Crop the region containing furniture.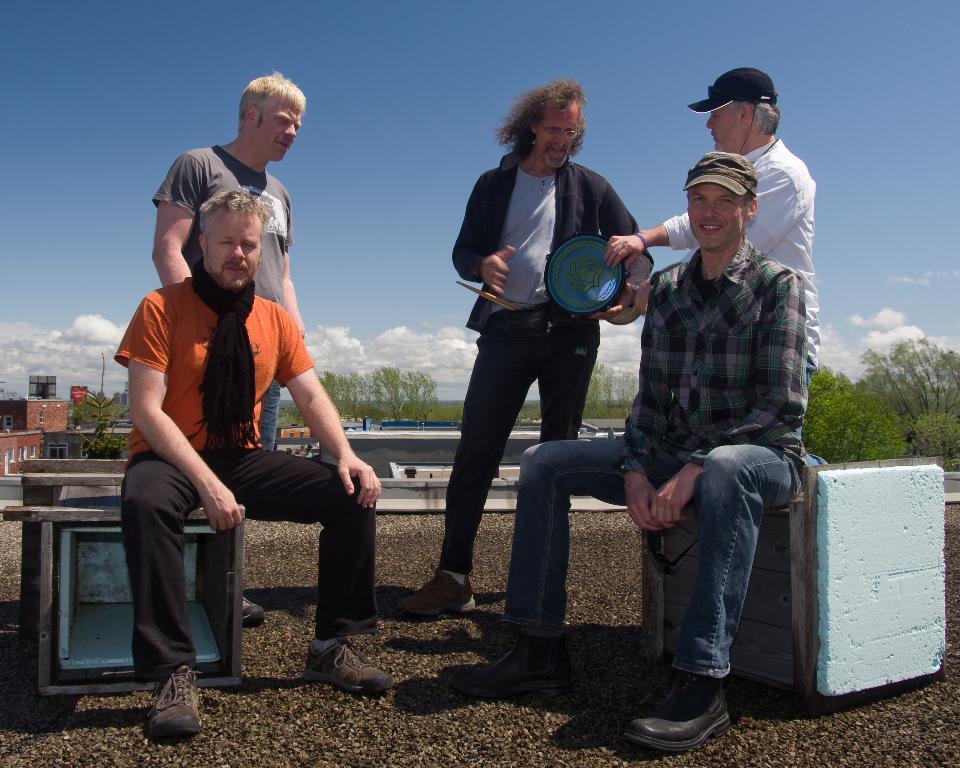
Crop region: 638, 457, 944, 704.
